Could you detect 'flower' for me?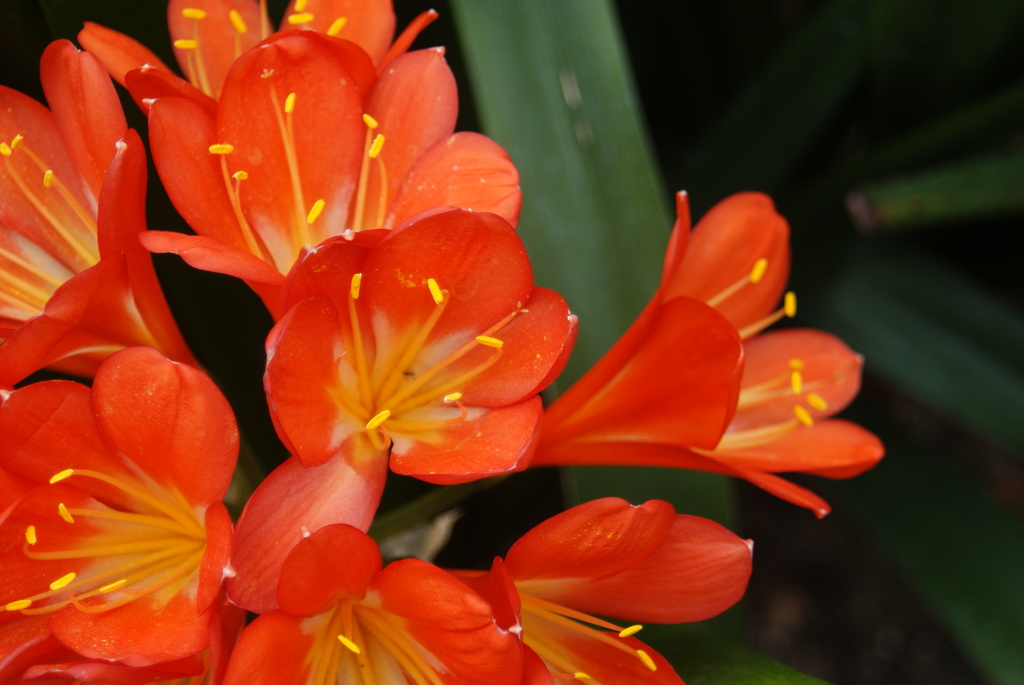
Detection result: locate(77, 0, 438, 114).
